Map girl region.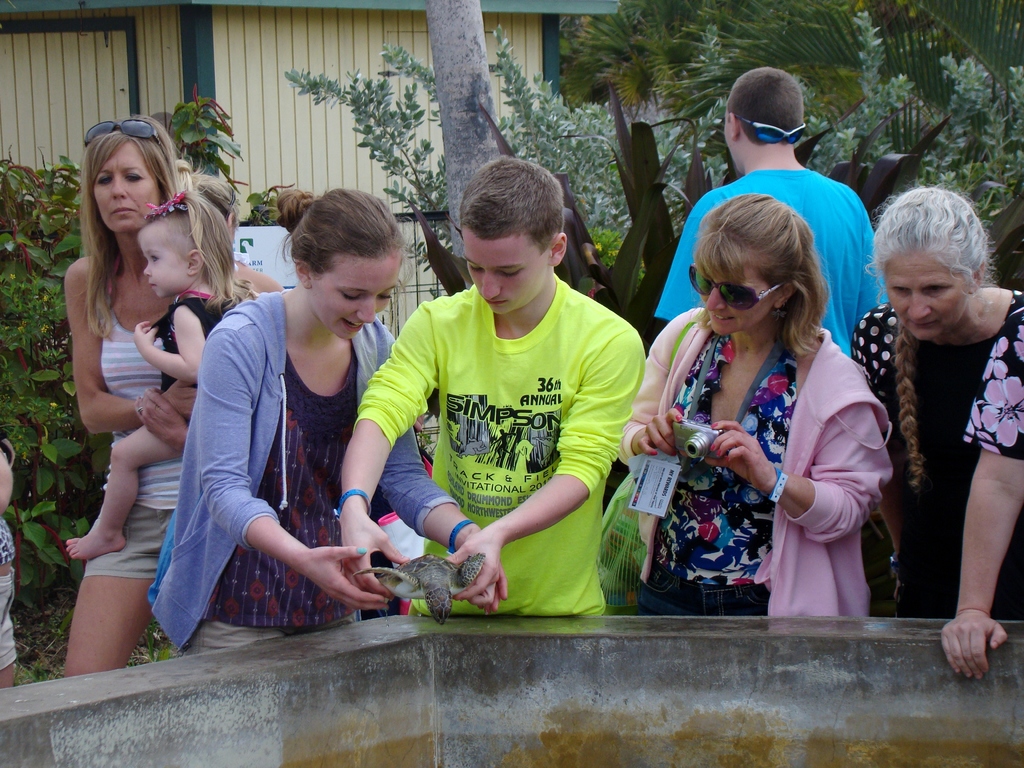
Mapped to rect(65, 167, 255, 566).
